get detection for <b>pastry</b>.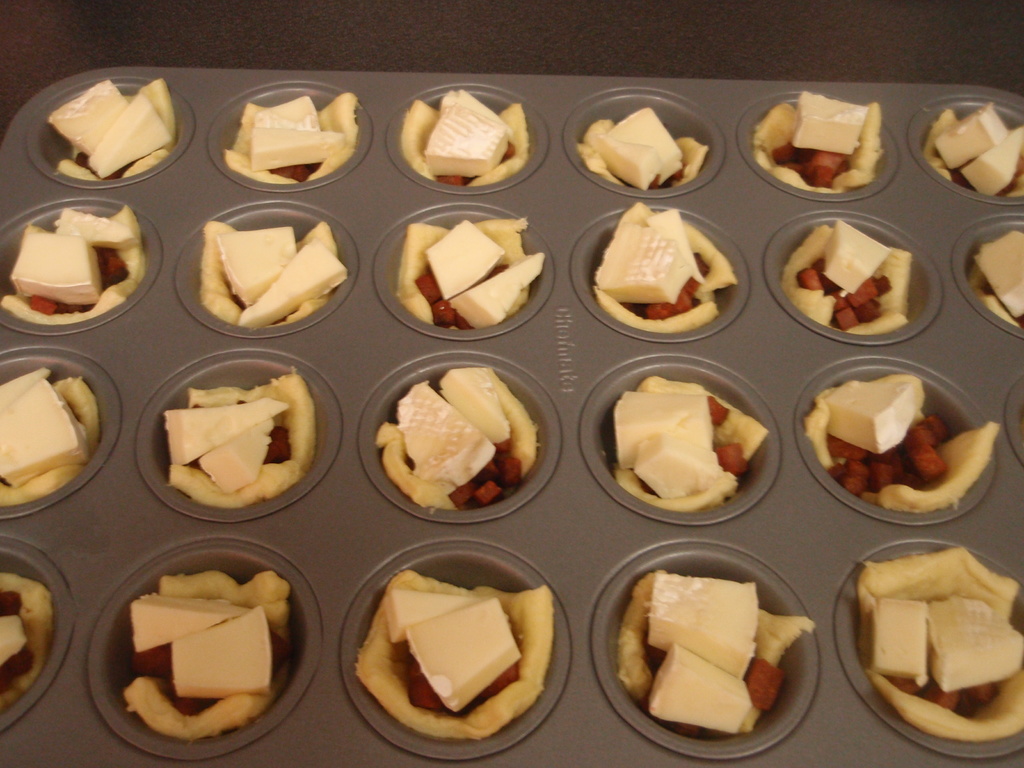
Detection: pyautogui.locateOnScreen(968, 229, 1023, 335).
